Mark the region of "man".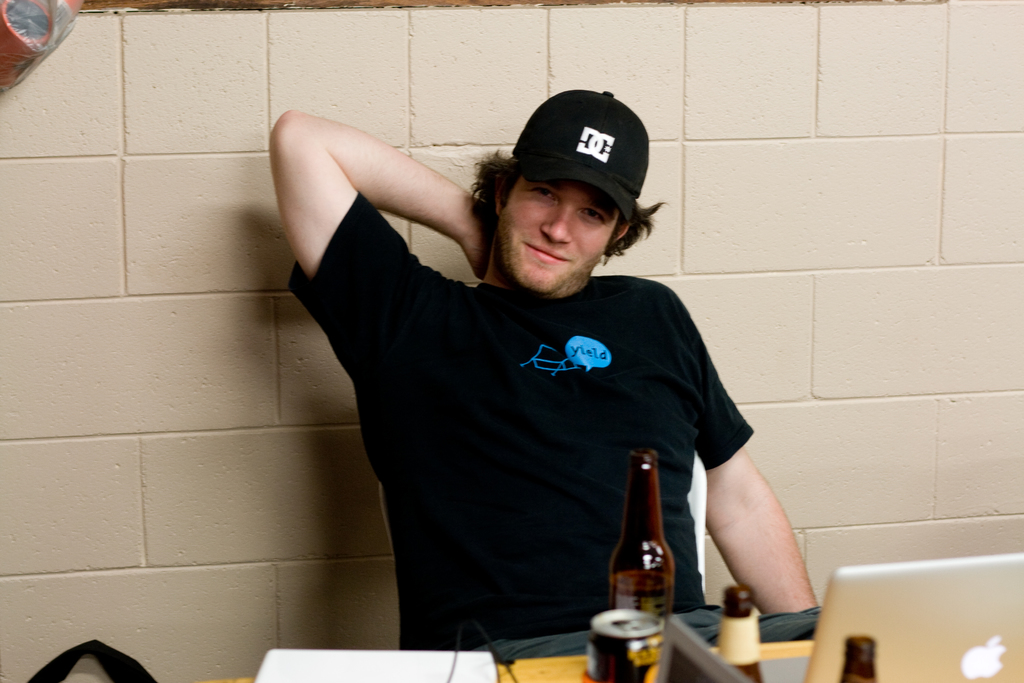
Region: {"x1": 241, "y1": 75, "x2": 820, "y2": 664}.
